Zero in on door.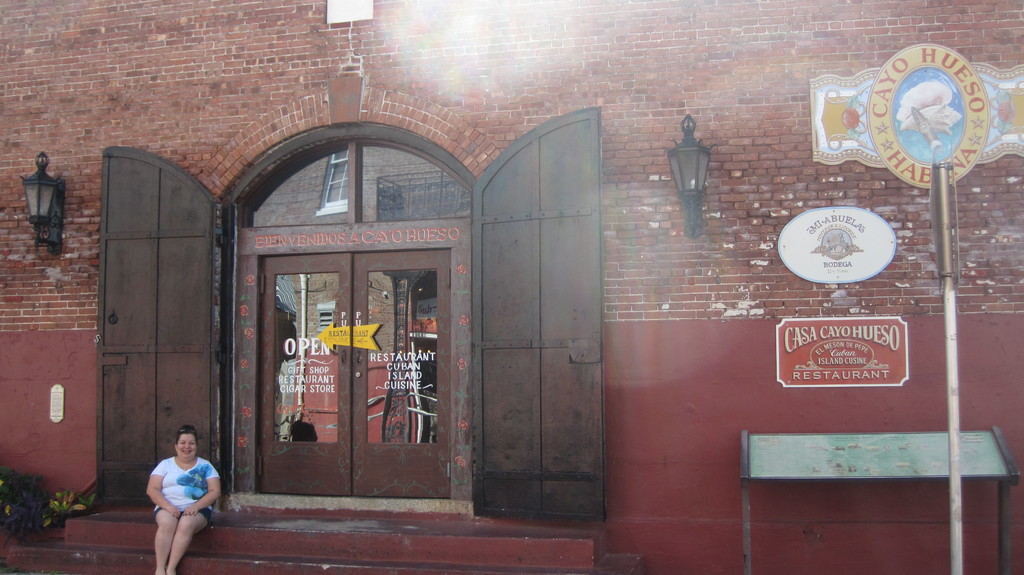
Zeroed in: 95, 97, 614, 524.
